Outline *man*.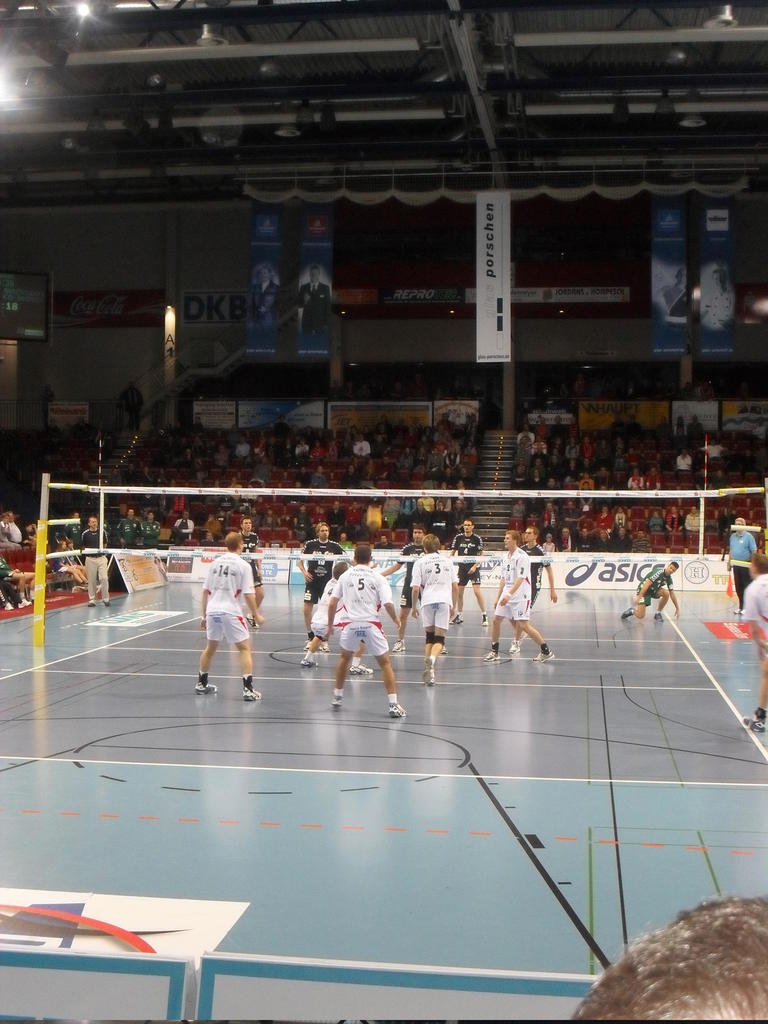
Outline: crop(6, 511, 26, 547).
